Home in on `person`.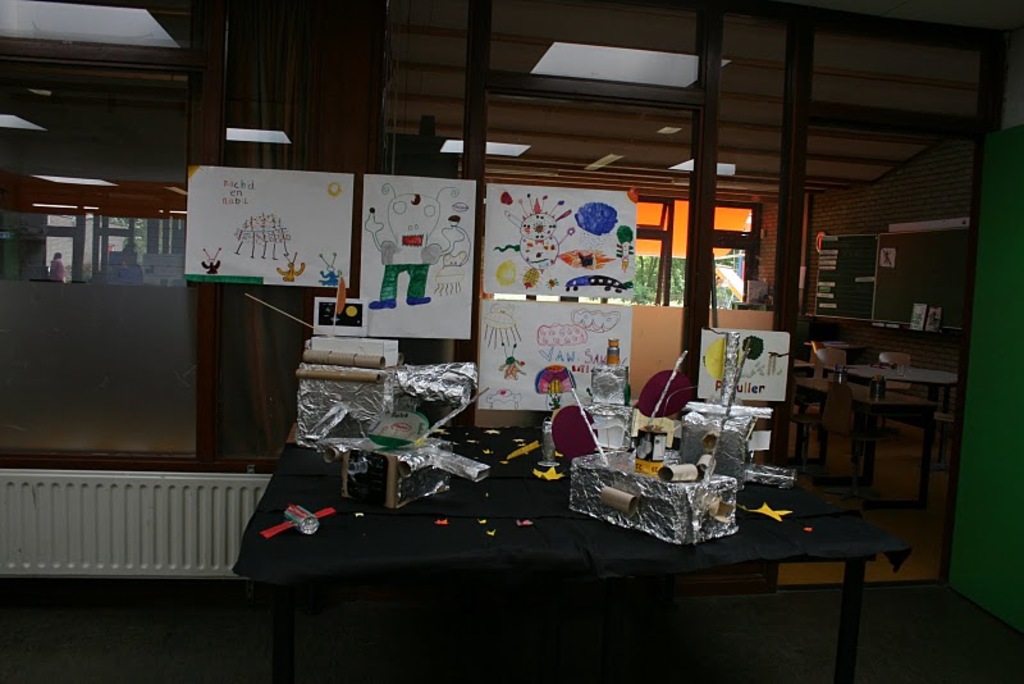
Homed in at rect(364, 179, 467, 316).
